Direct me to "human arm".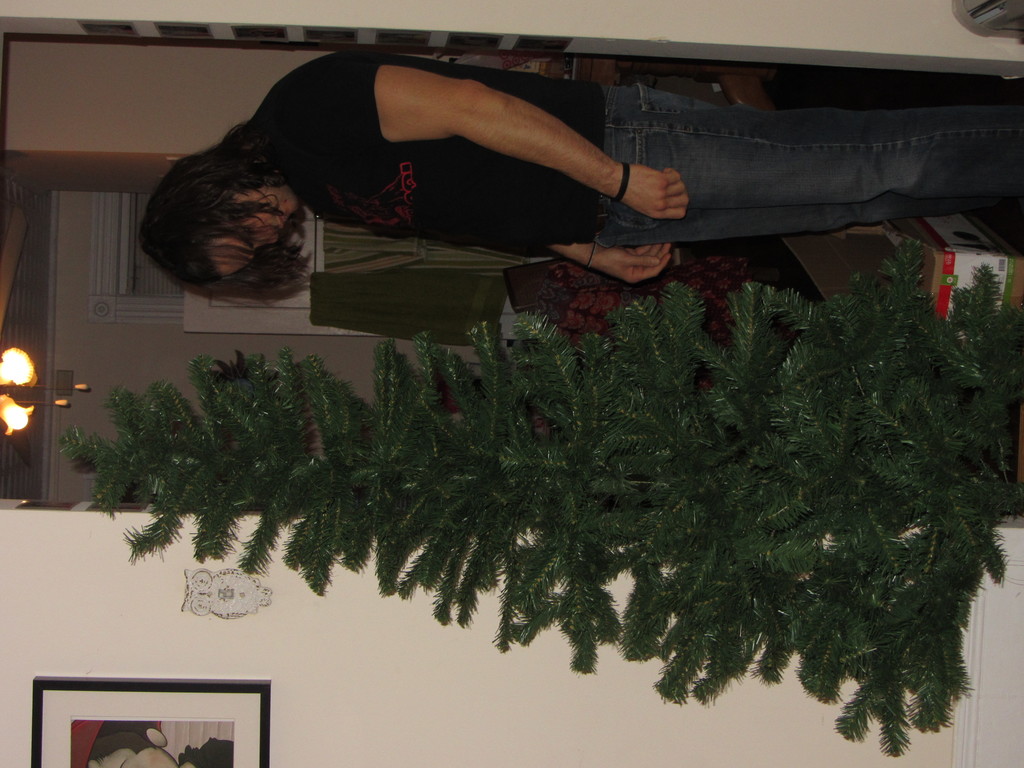
Direction: {"x1": 355, "y1": 60, "x2": 648, "y2": 204}.
